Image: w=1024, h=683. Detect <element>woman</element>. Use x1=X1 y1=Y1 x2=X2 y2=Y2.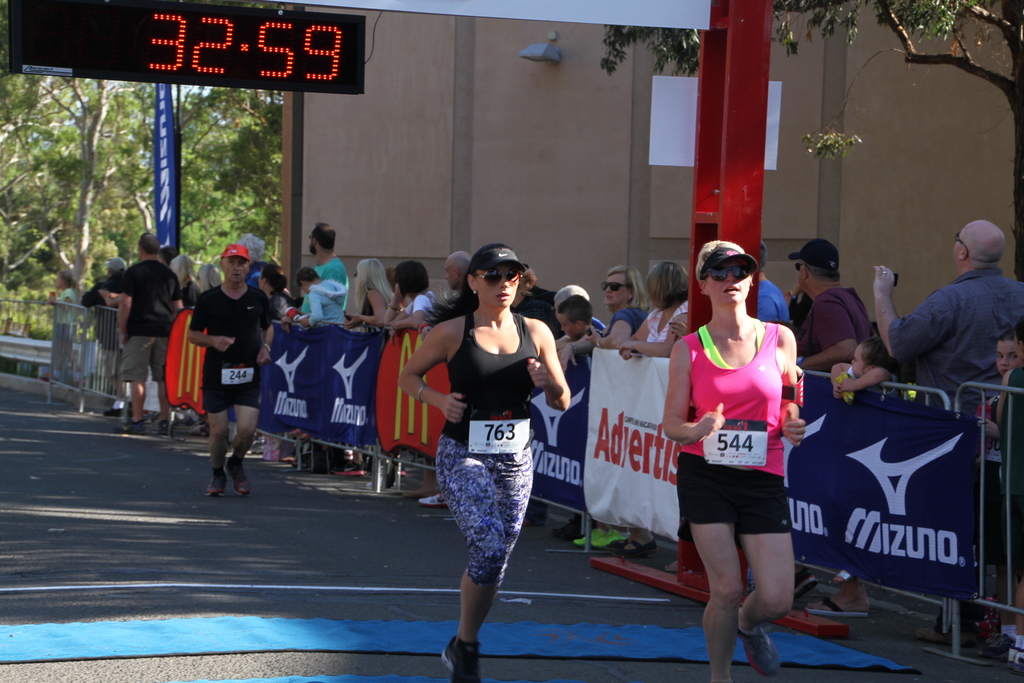
x1=387 y1=262 x2=436 y2=352.
